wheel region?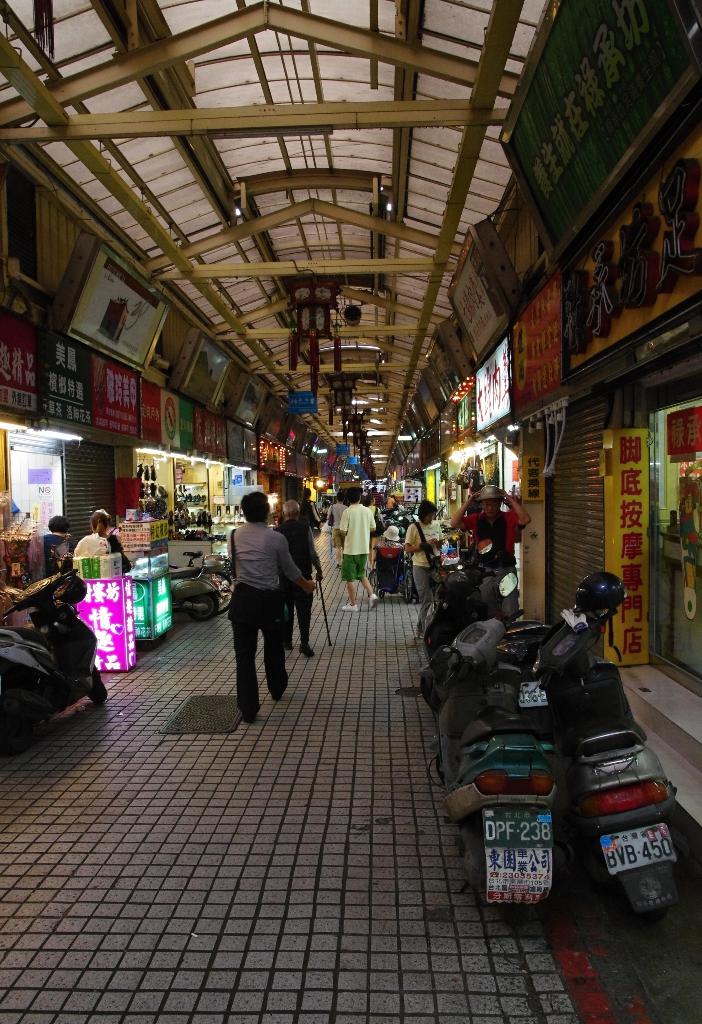
left=185, top=594, right=221, bottom=615
